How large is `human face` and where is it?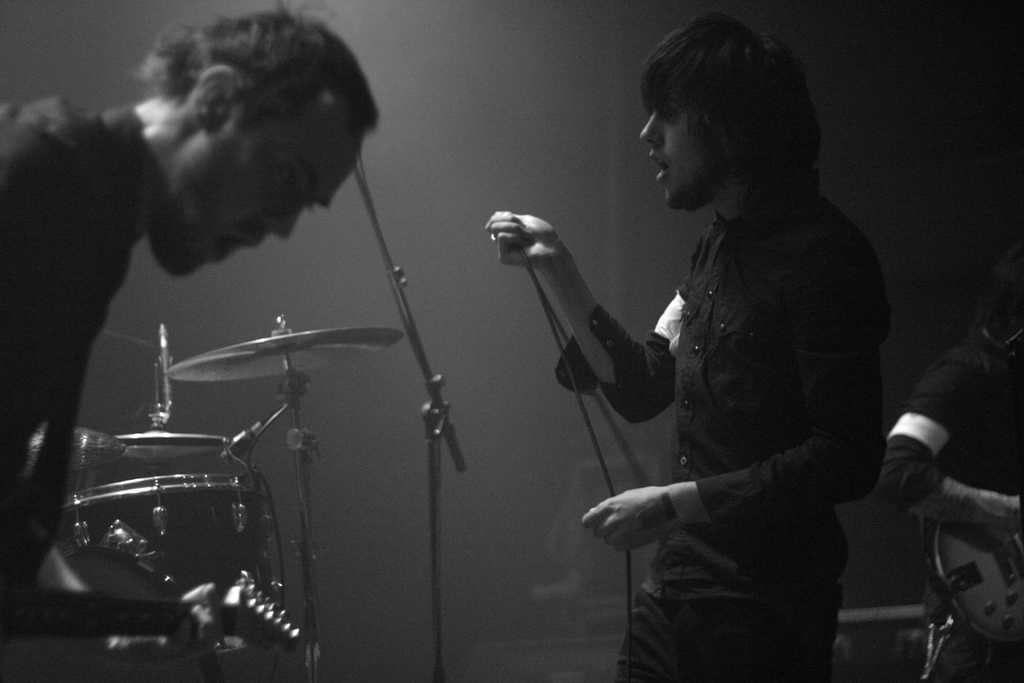
Bounding box: bbox=(638, 94, 724, 209).
